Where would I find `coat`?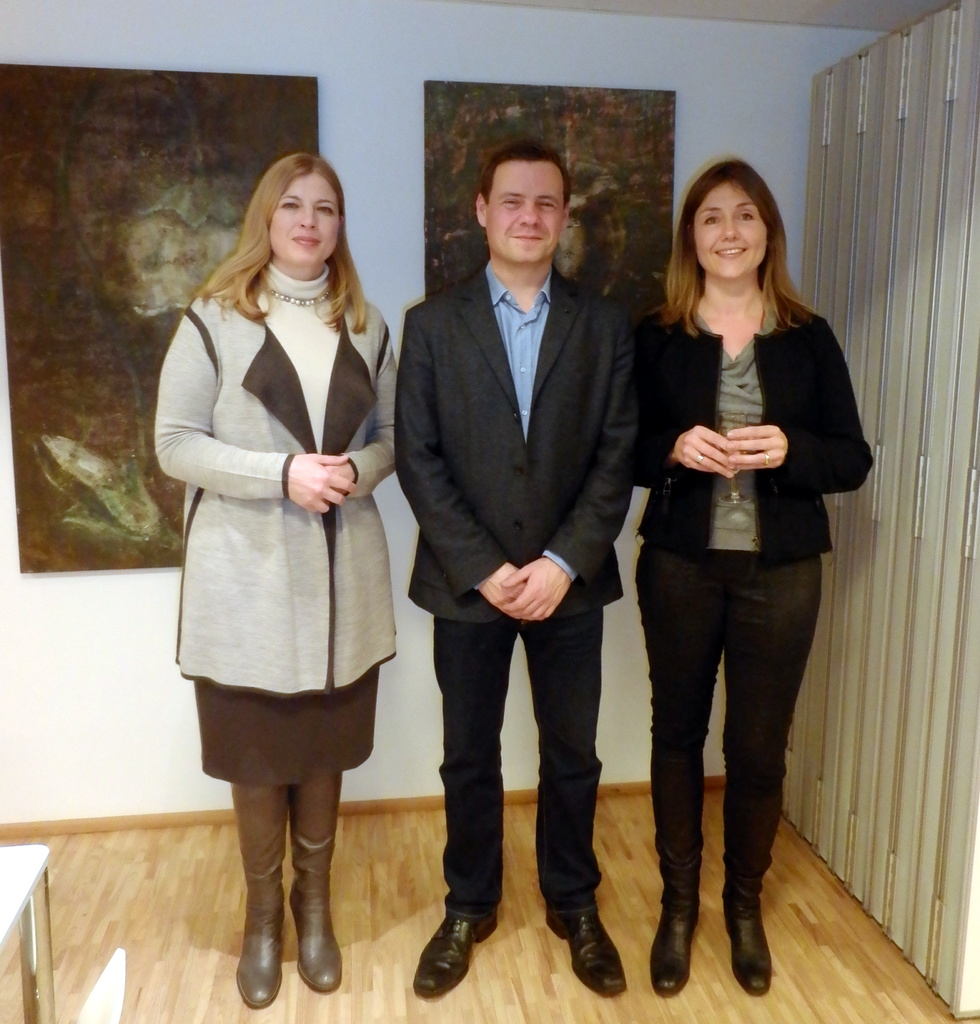
At x1=395 y1=265 x2=645 y2=623.
